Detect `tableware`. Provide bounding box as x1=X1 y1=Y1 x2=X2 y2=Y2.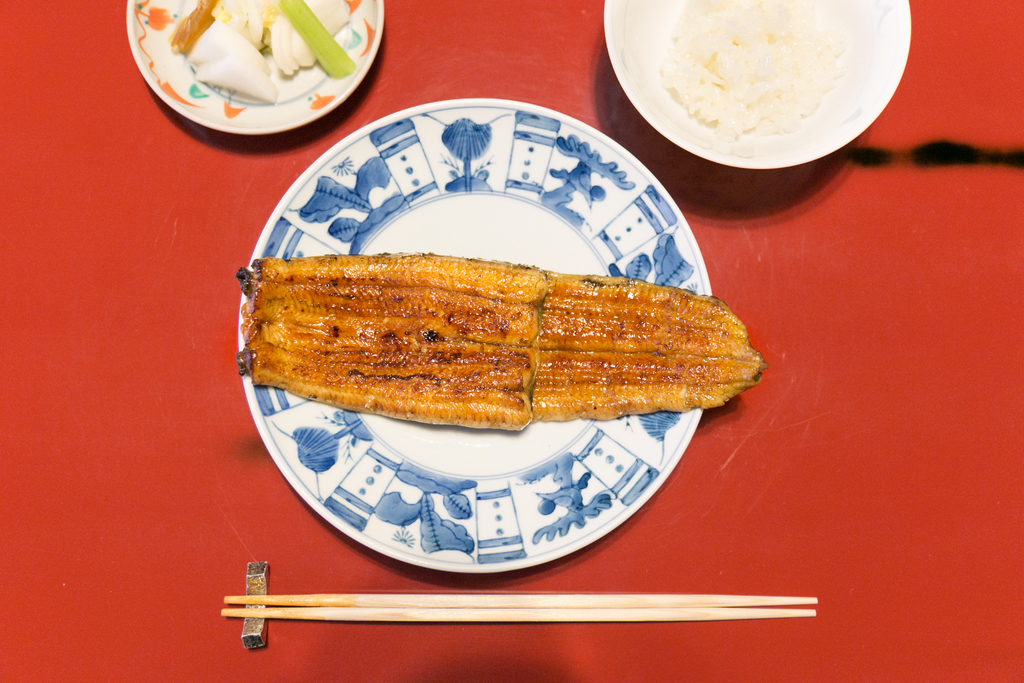
x1=604 y1=0 x2=911 y2=172.
